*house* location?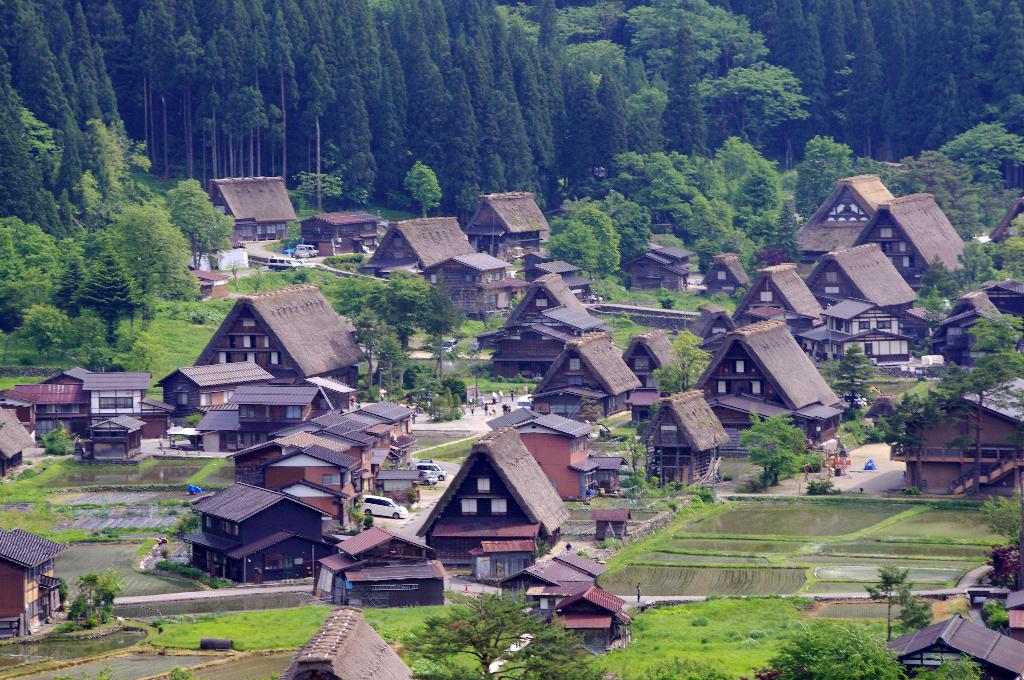
856,193,966,287
